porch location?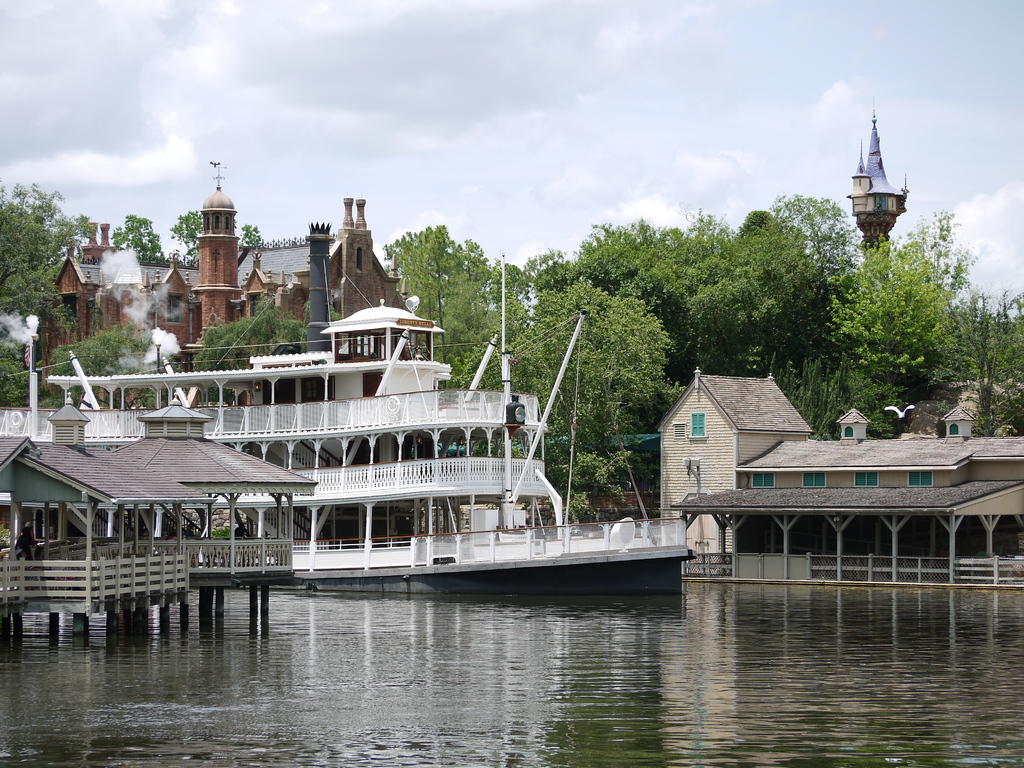
{"left": 0, "top": 535, "right": 297, "bottom": 609}
